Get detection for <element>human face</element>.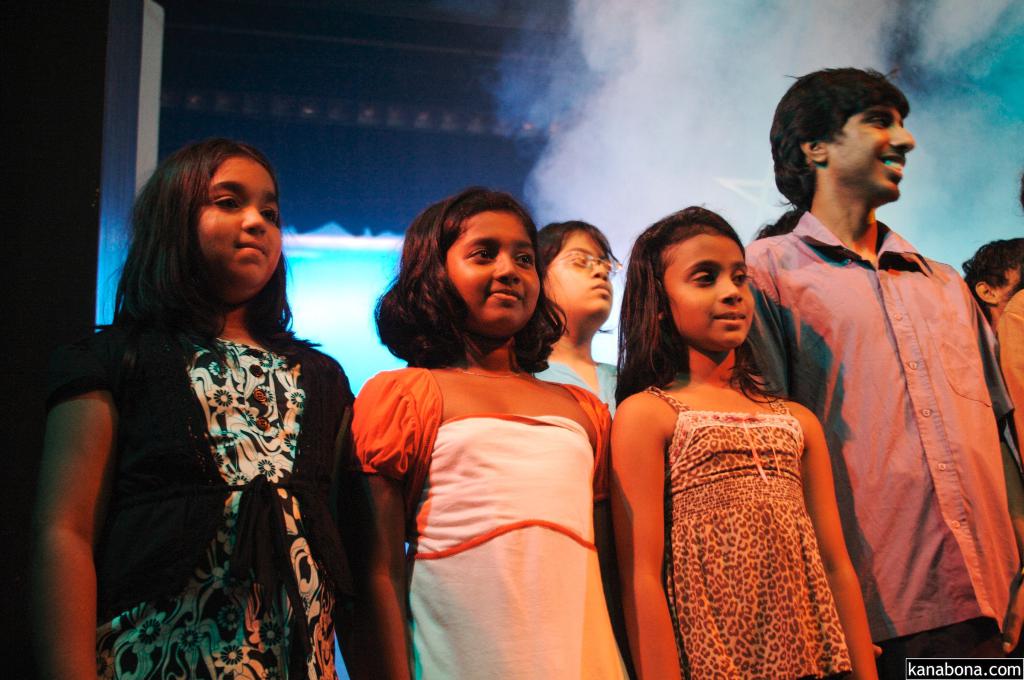
Detection: bbox=(446, 206, 540, 329).
